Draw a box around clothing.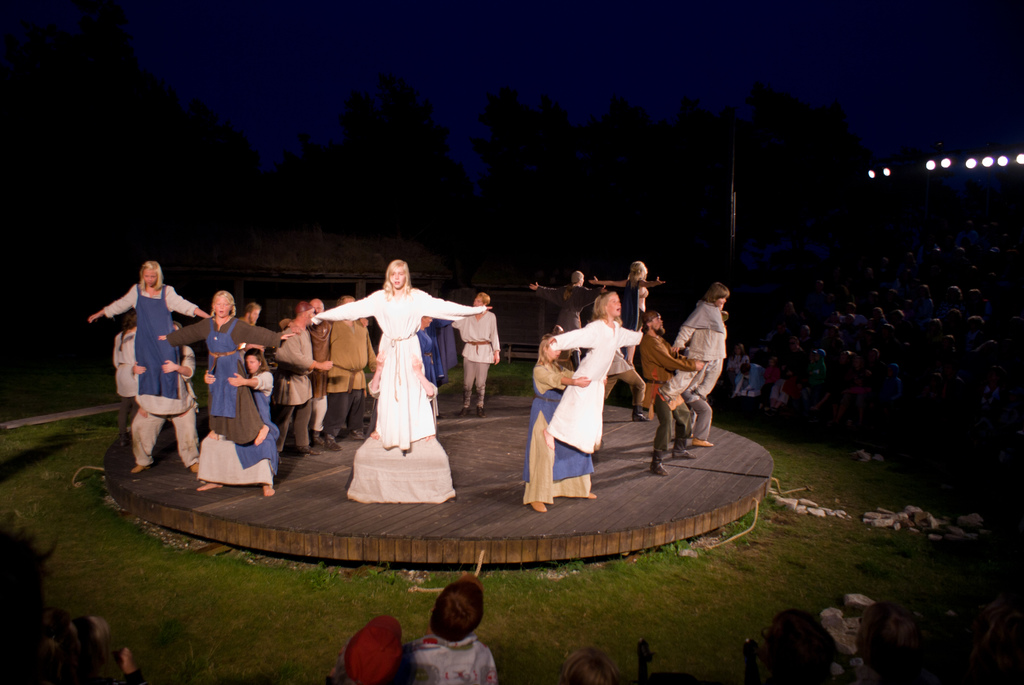
bbox=(341, 281, 444, 469).
